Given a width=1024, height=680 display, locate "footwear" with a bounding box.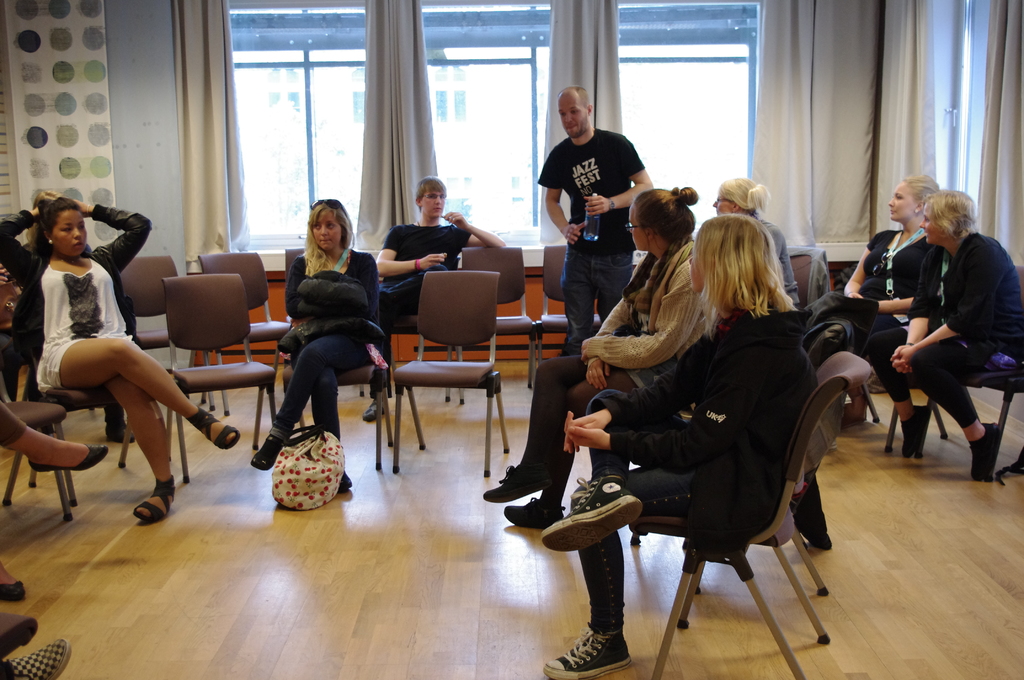
Located: 964:425:995:473.
